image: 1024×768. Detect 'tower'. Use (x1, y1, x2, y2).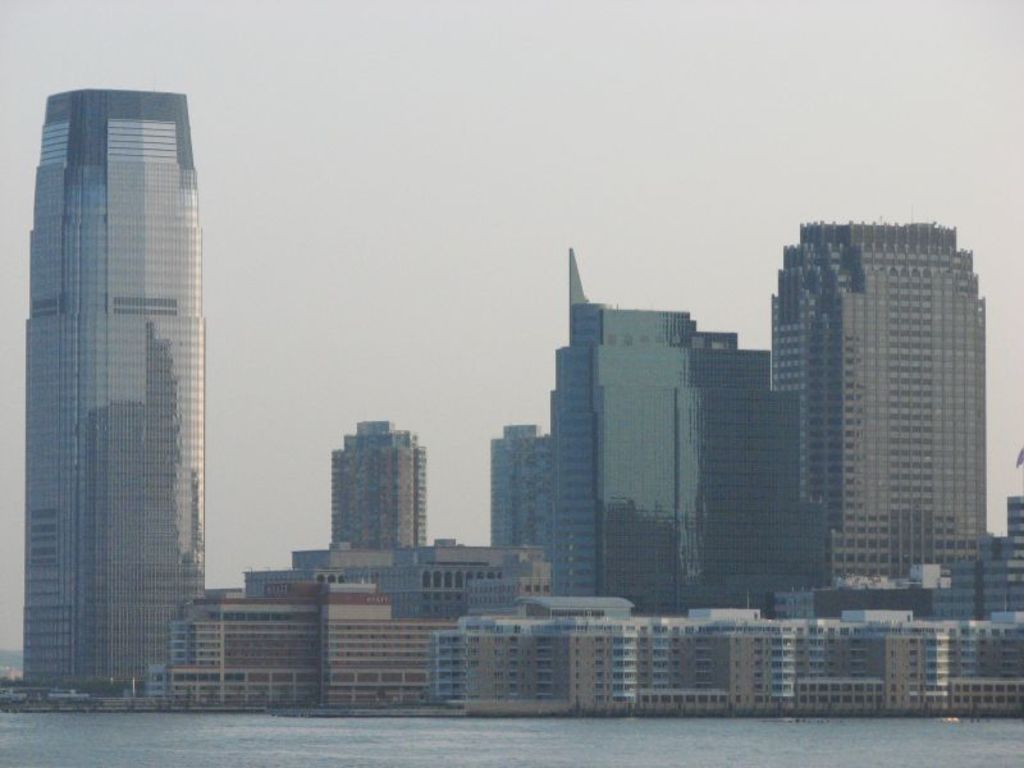
(541, 255, 773, 614).
